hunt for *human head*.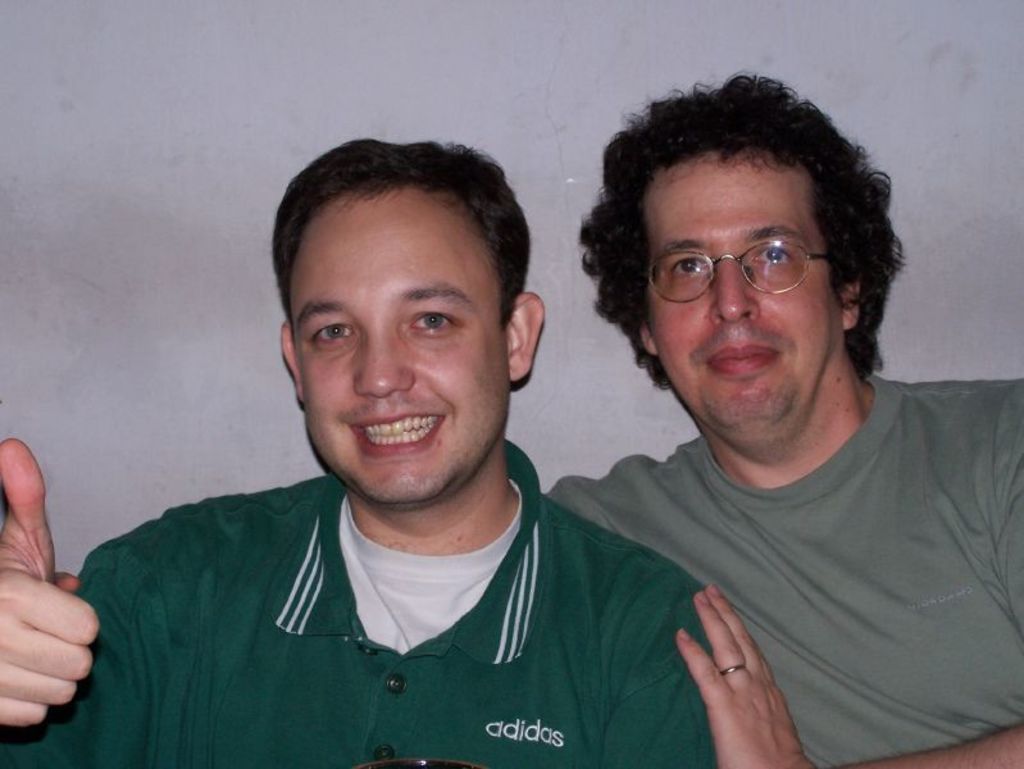
Hunted down at crop(583, 79, 897, 450).
